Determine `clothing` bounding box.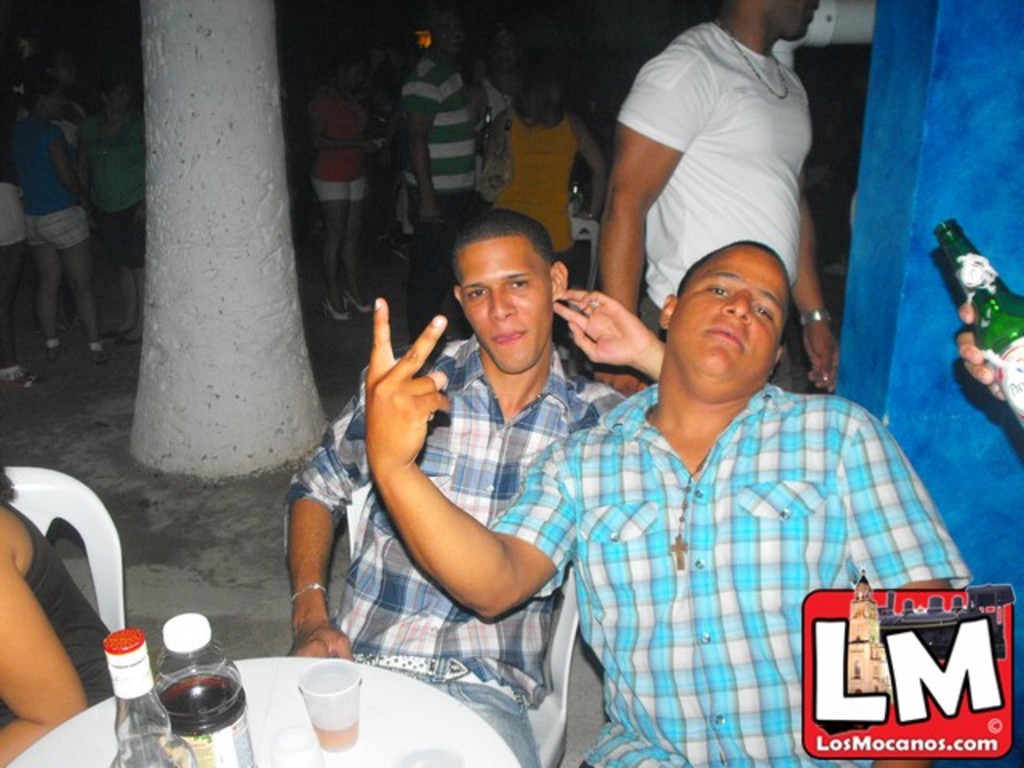
Determined: {"left": 282, "top": 336, "right": 629, "bottom": 766}.
